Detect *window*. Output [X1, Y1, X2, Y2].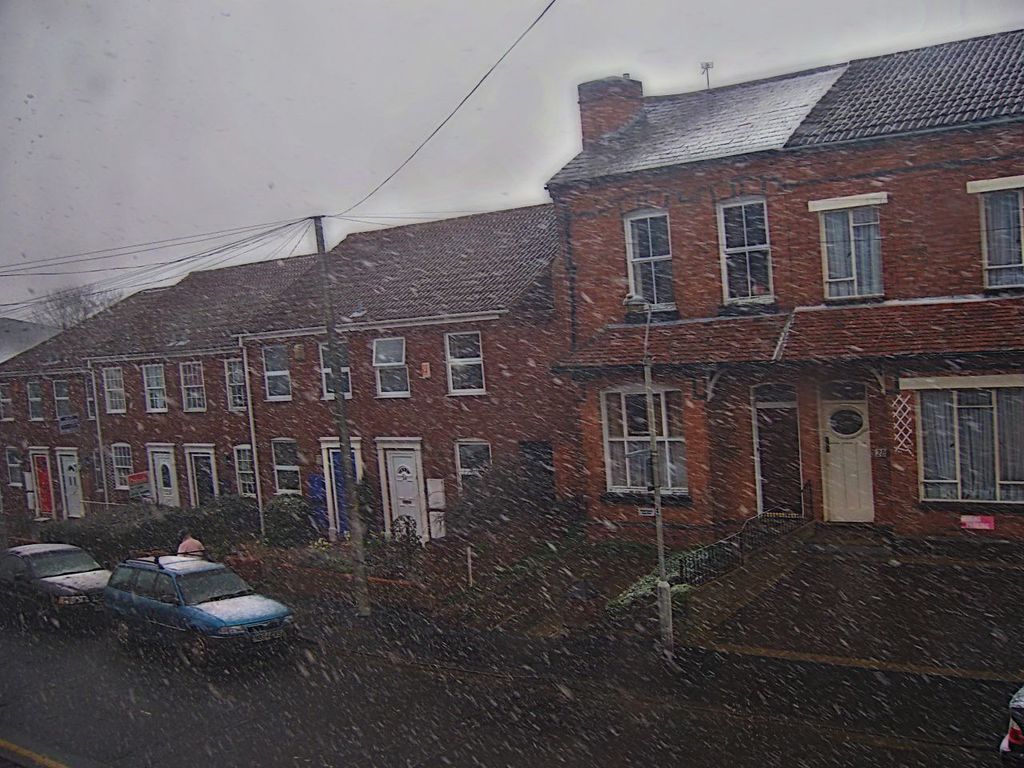
[714, 194, 776, 306].
